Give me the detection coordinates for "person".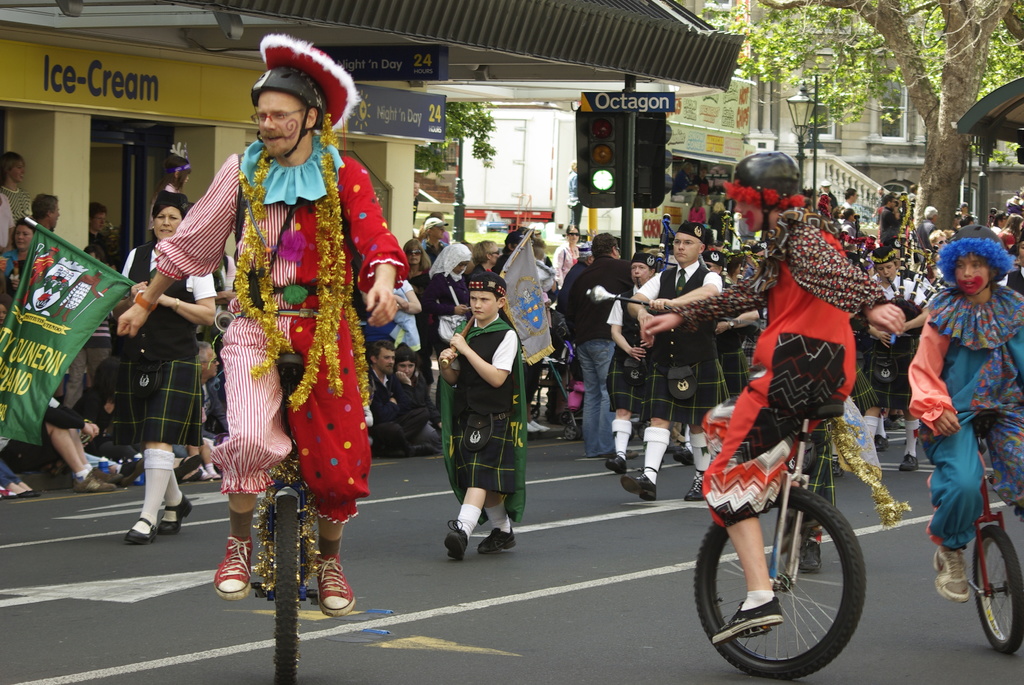
116/69/399/625.
